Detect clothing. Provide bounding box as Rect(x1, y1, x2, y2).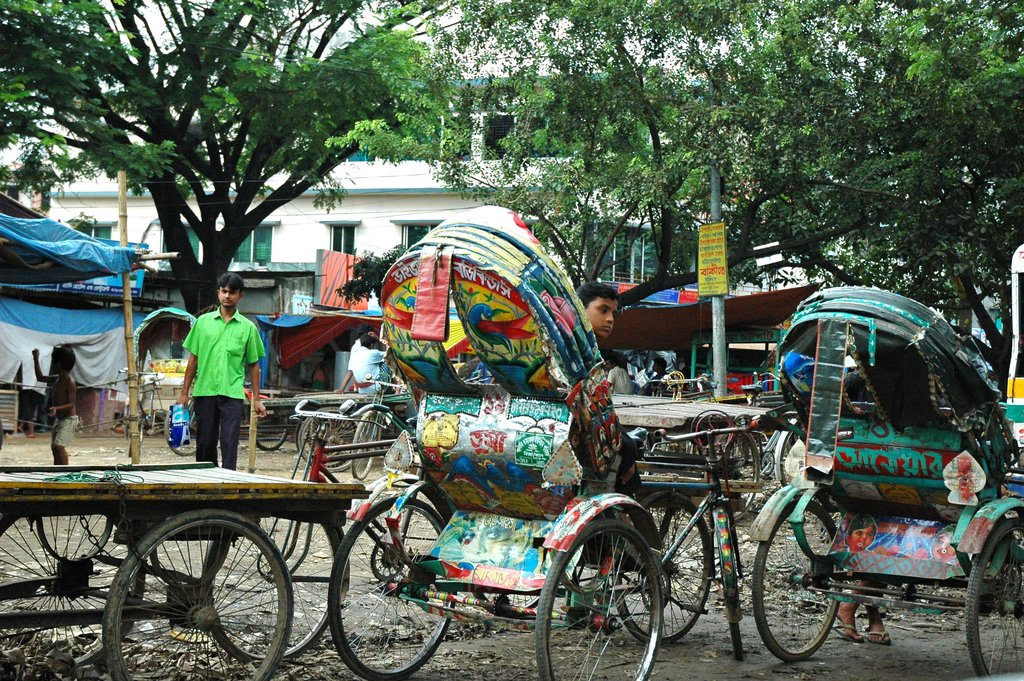
Rect(647, 373, 678, 401).
